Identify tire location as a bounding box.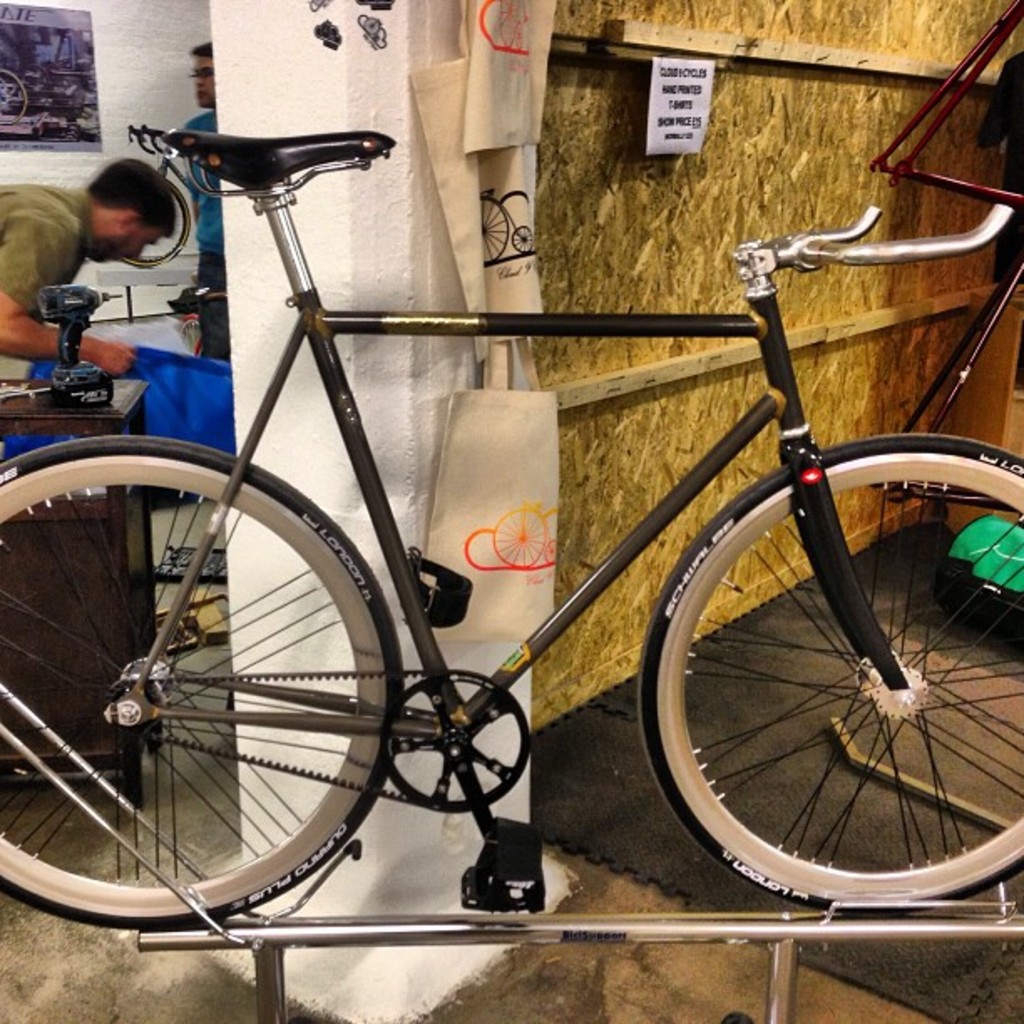
x1=127, y1=179, x2=191, y2=268.
